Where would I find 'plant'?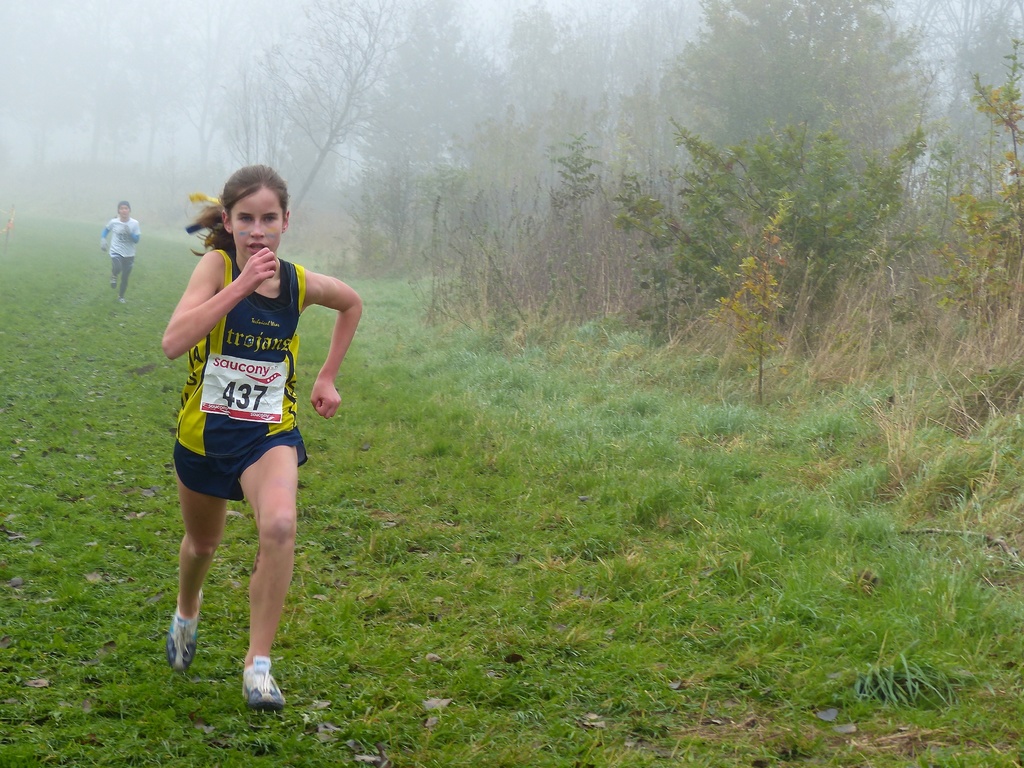
At 849:645:963:717.
